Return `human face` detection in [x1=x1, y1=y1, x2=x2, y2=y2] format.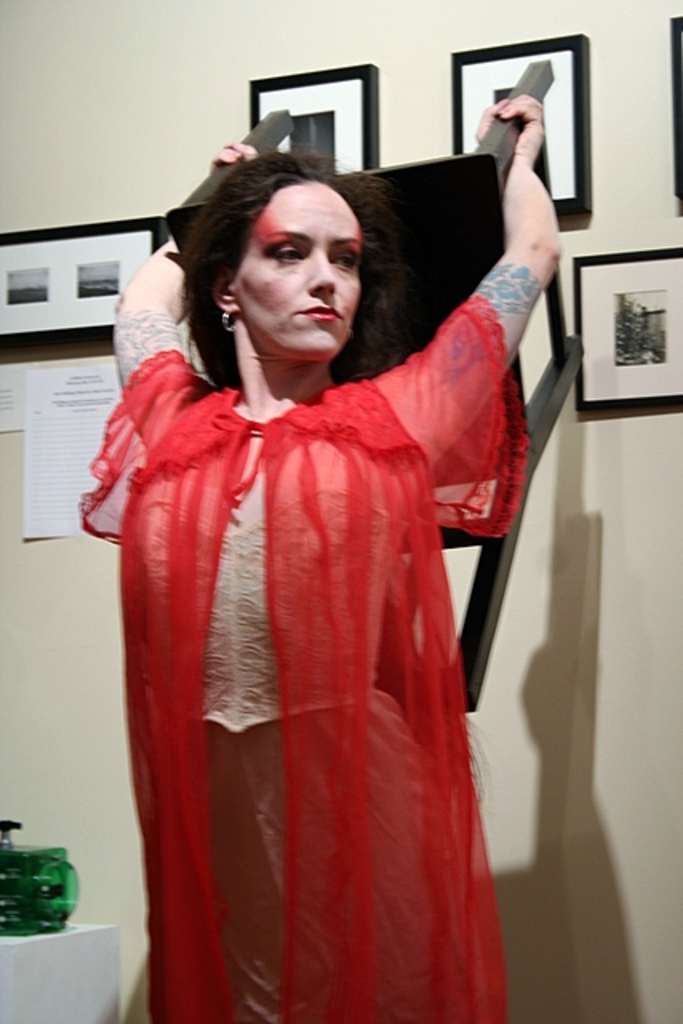
[x1=240, y1=187, x2=363, y2=347].
